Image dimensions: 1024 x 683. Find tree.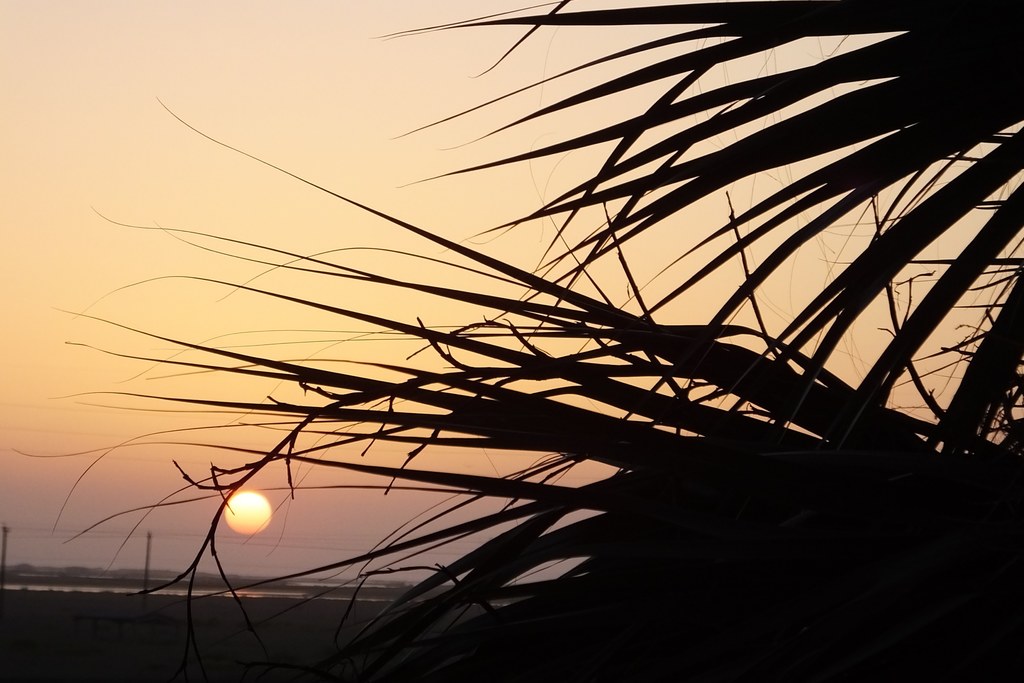
crop(27, 23, 1023, 682).
